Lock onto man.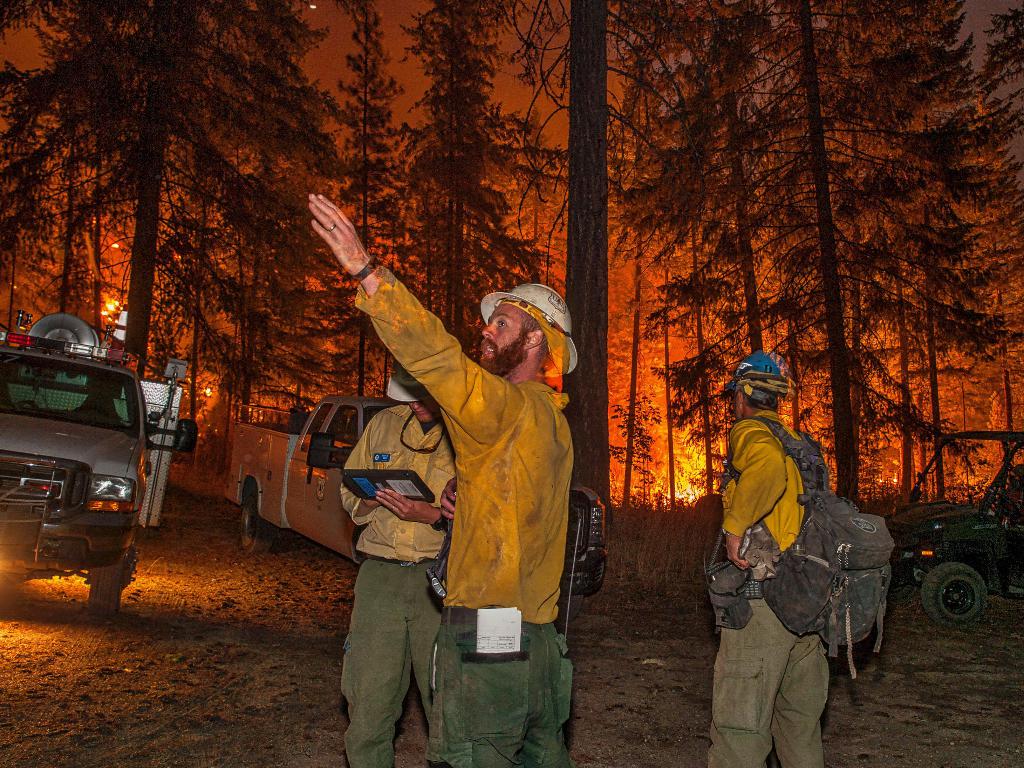
Locked: bbox(337, 358, 458, 767).
